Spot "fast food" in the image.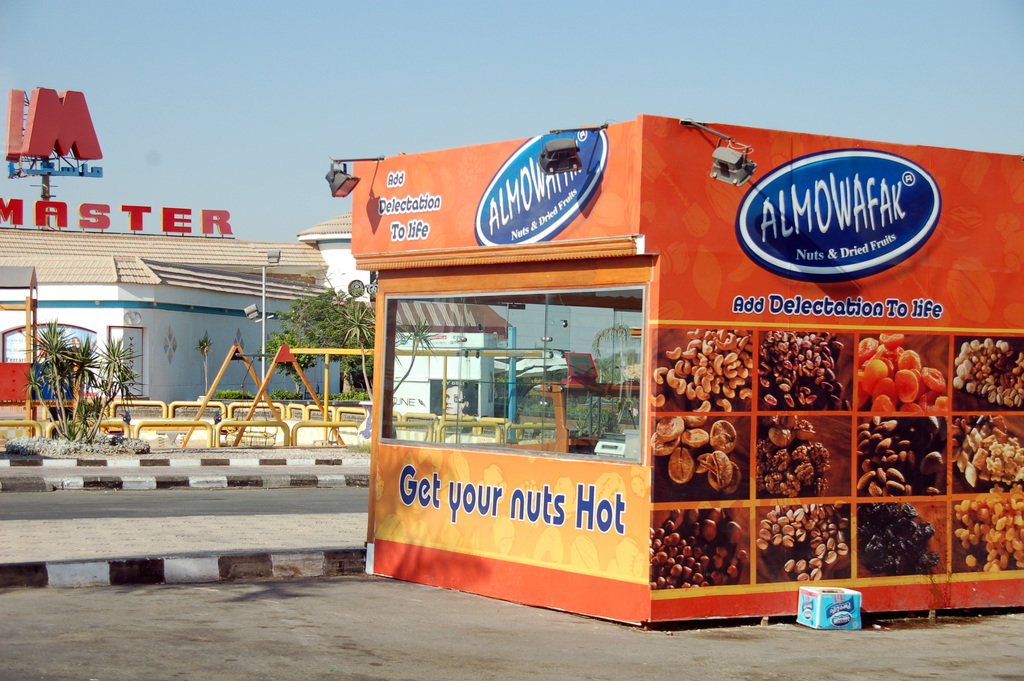
"fast food" found at [x1=760, y1=419, x2=828, y2=489].
